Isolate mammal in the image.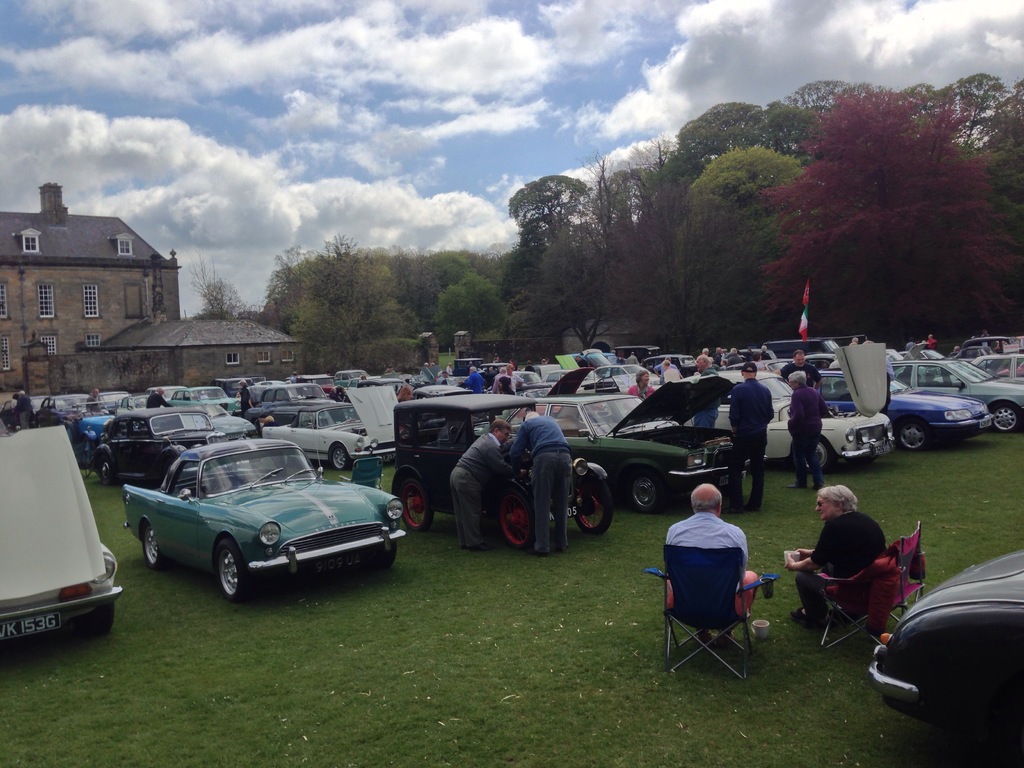
Isolated region: (x1=147, y1=387, x2=180, y2=409).
